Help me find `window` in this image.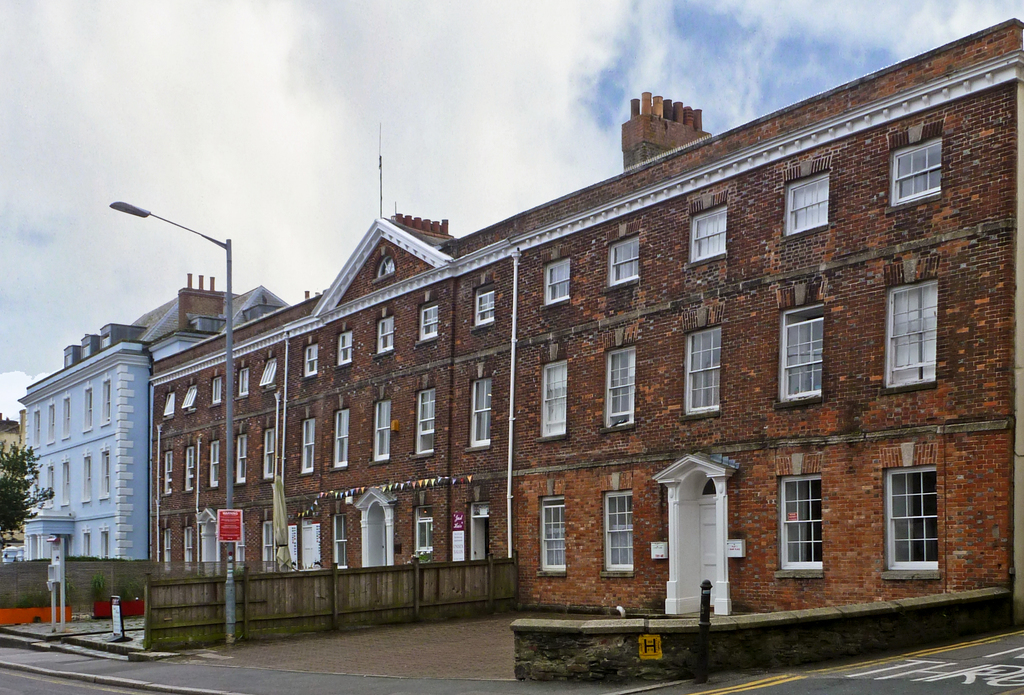
Found it: box=[163, 533, 176, 568].
